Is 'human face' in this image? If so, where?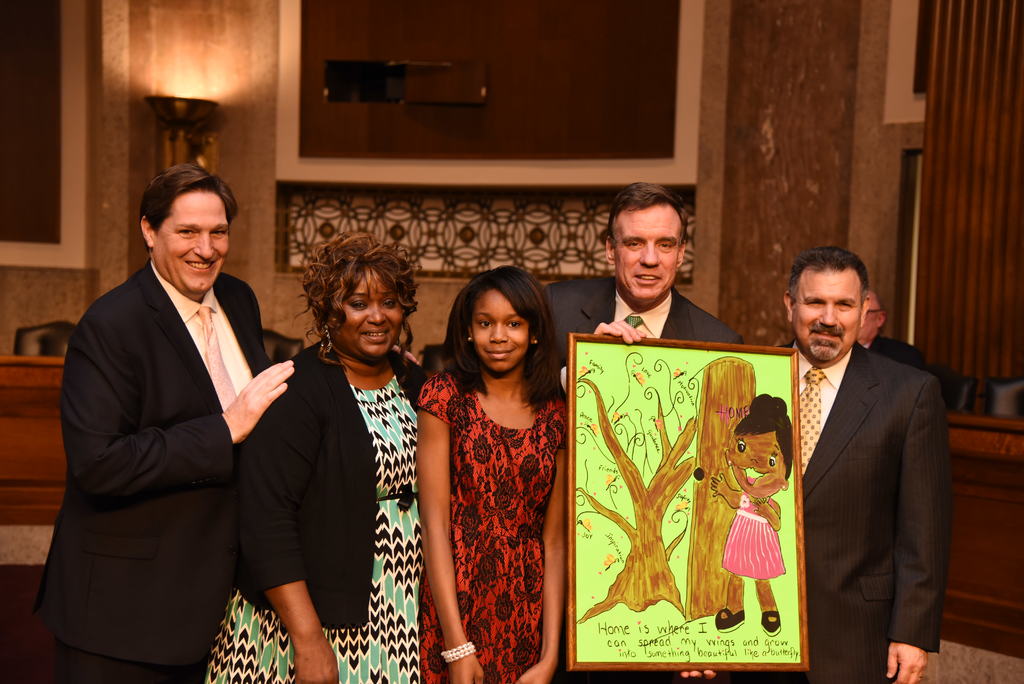
Yes, at [left=156, top=192, right=230, bottom=298].
